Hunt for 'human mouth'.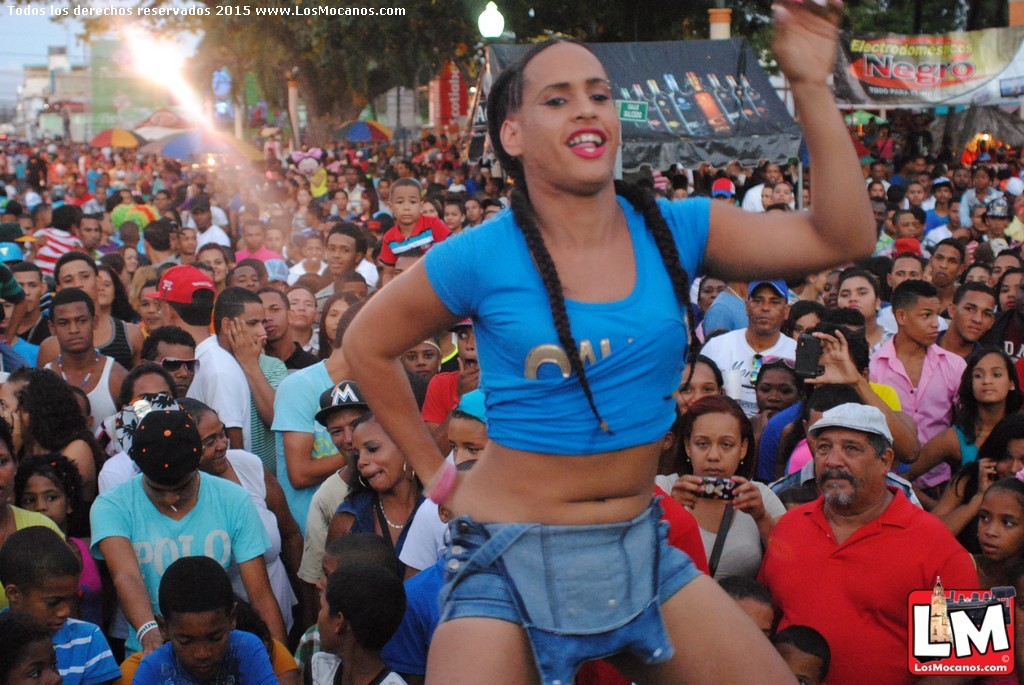
Hunted down at bbox=[763, 404, 783, 416].
